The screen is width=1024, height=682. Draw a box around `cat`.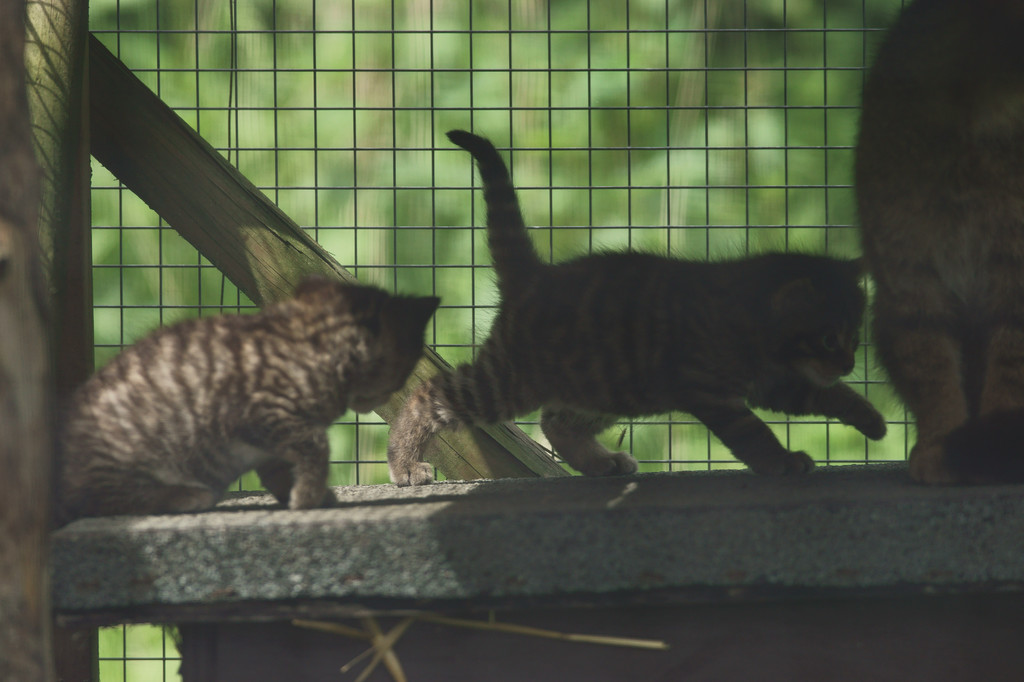
<region>58, 282, 456, 509</region>.
